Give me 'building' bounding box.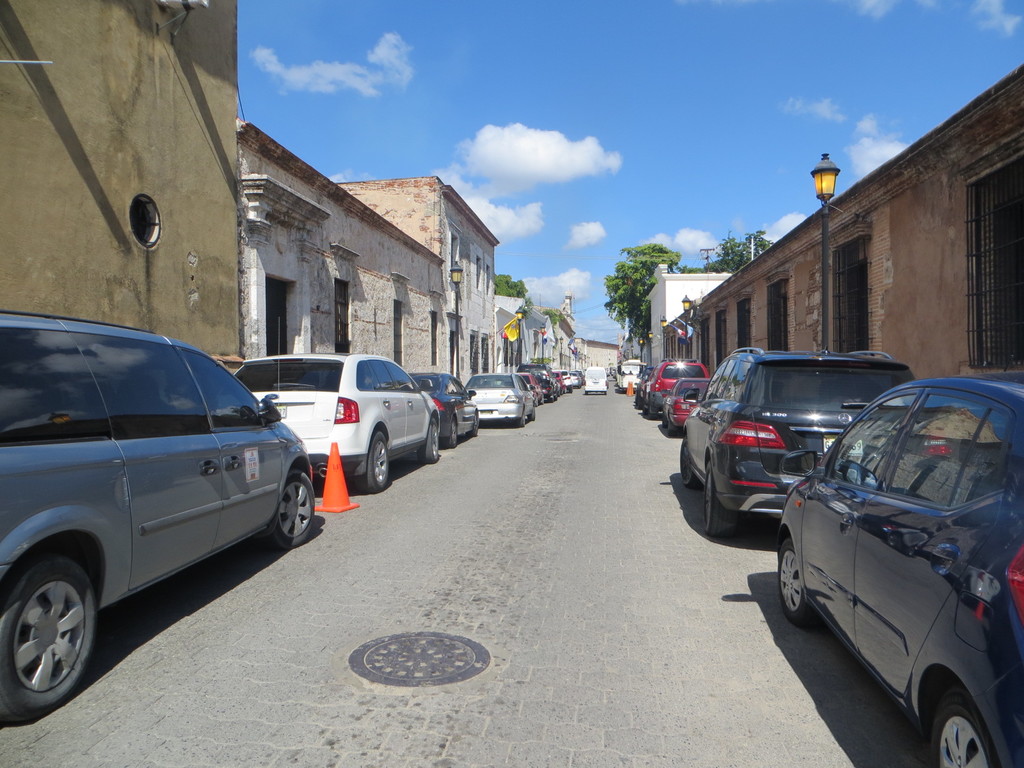
(left=648, top=262, right=732, bottom=372).
